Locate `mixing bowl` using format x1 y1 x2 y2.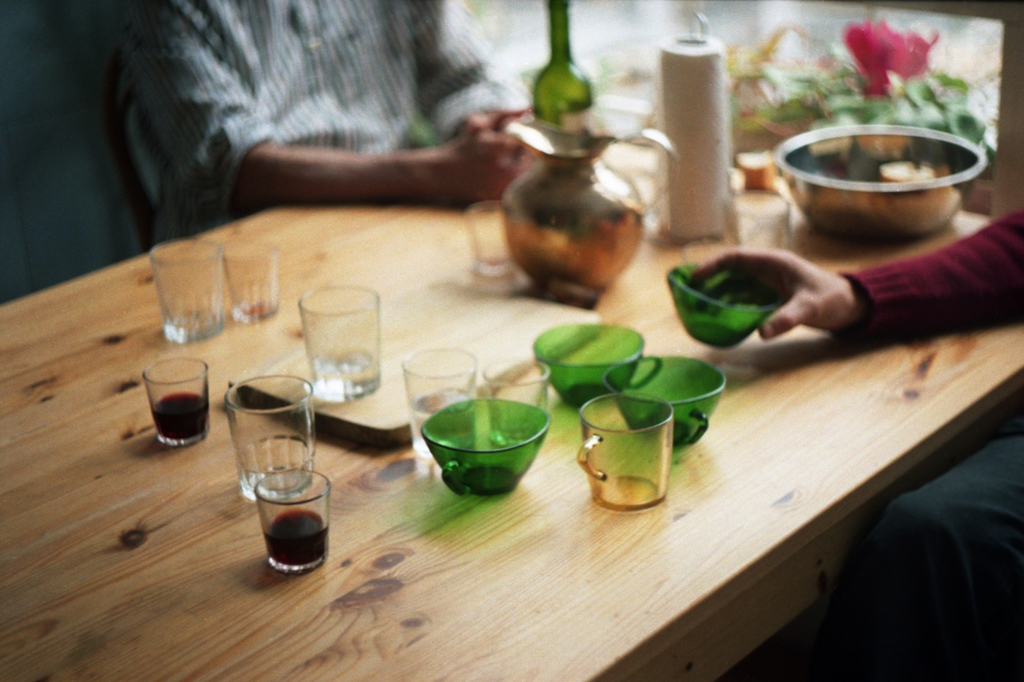
768 122 991 251.
